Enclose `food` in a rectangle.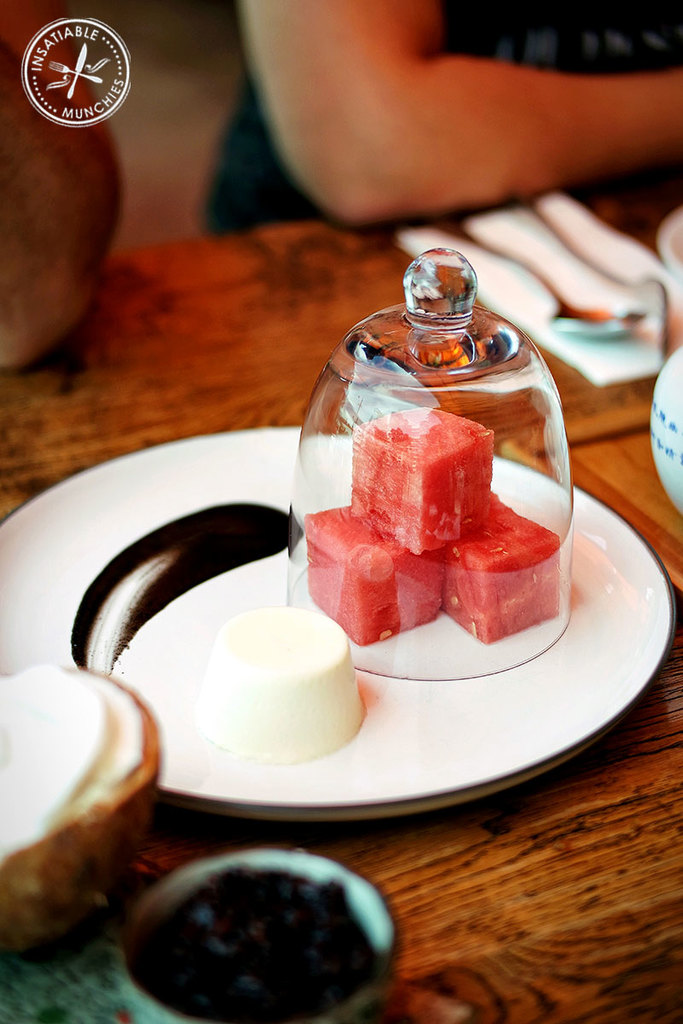
region(0, 666, 149, 847).
